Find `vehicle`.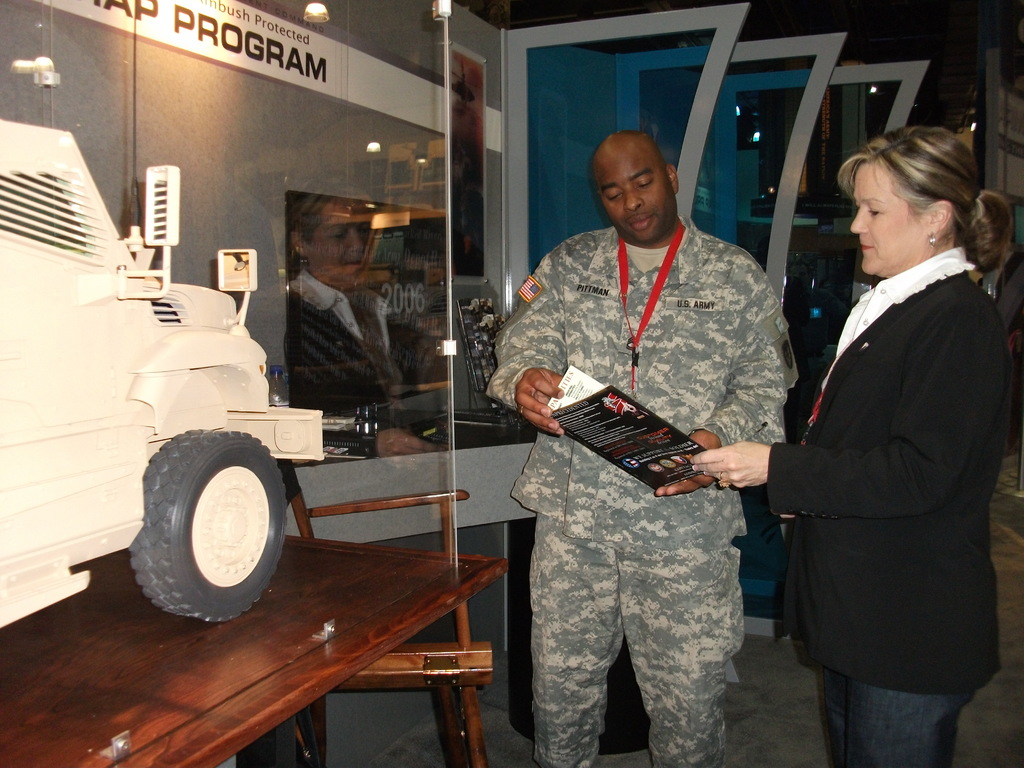
box=[0, 111, 324, 631].
